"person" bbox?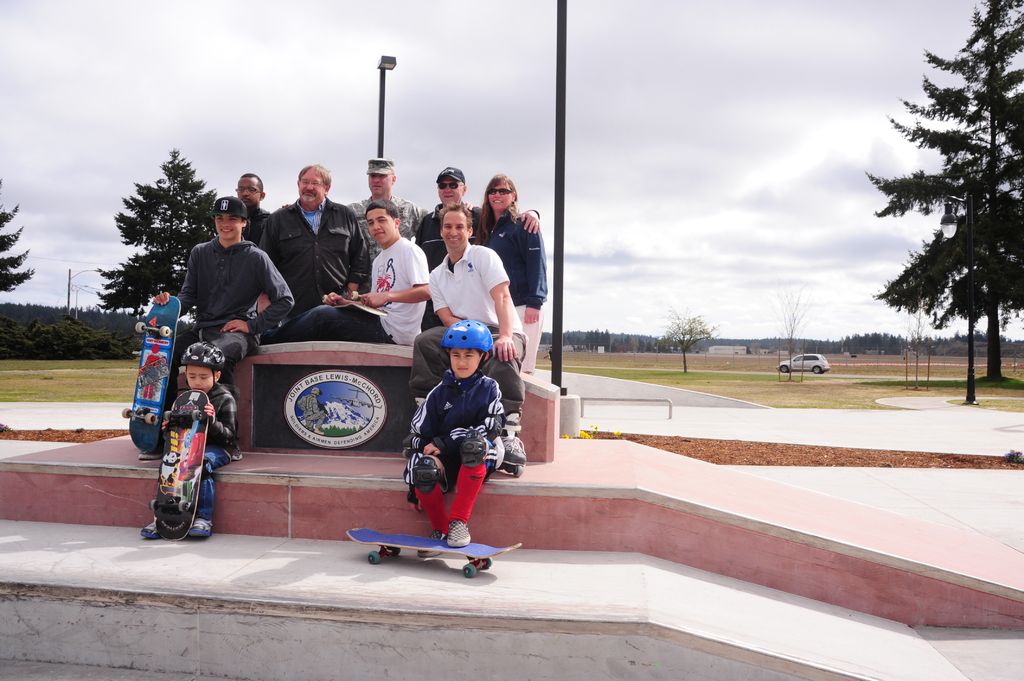
select_region(344, 152, 430, 295)
